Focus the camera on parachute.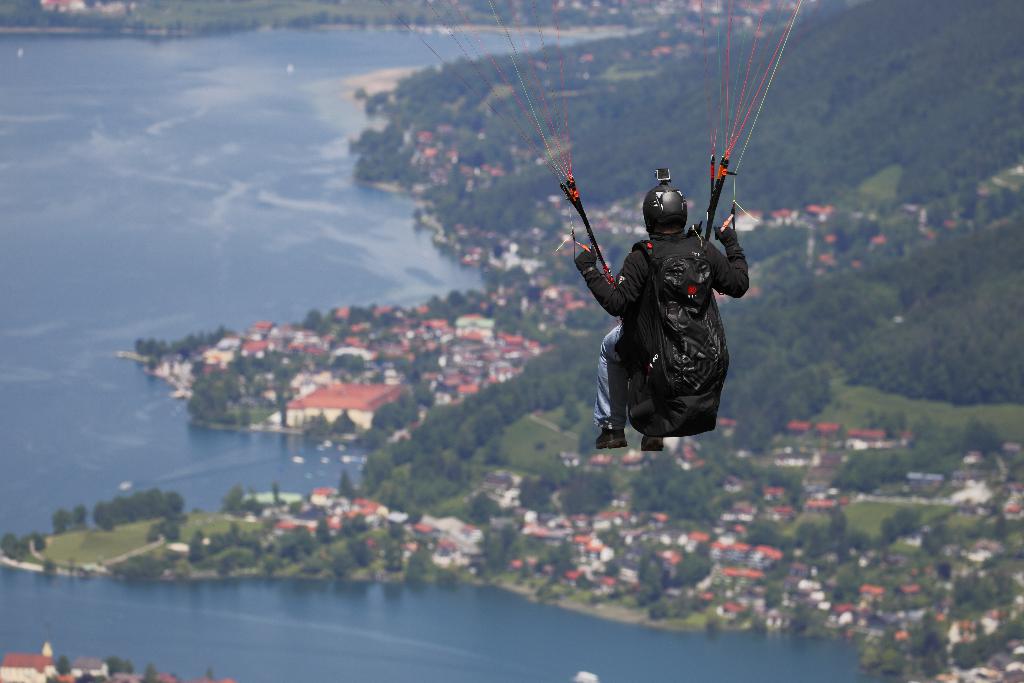
Focus region: Rect(457, 0, 864, 465).
